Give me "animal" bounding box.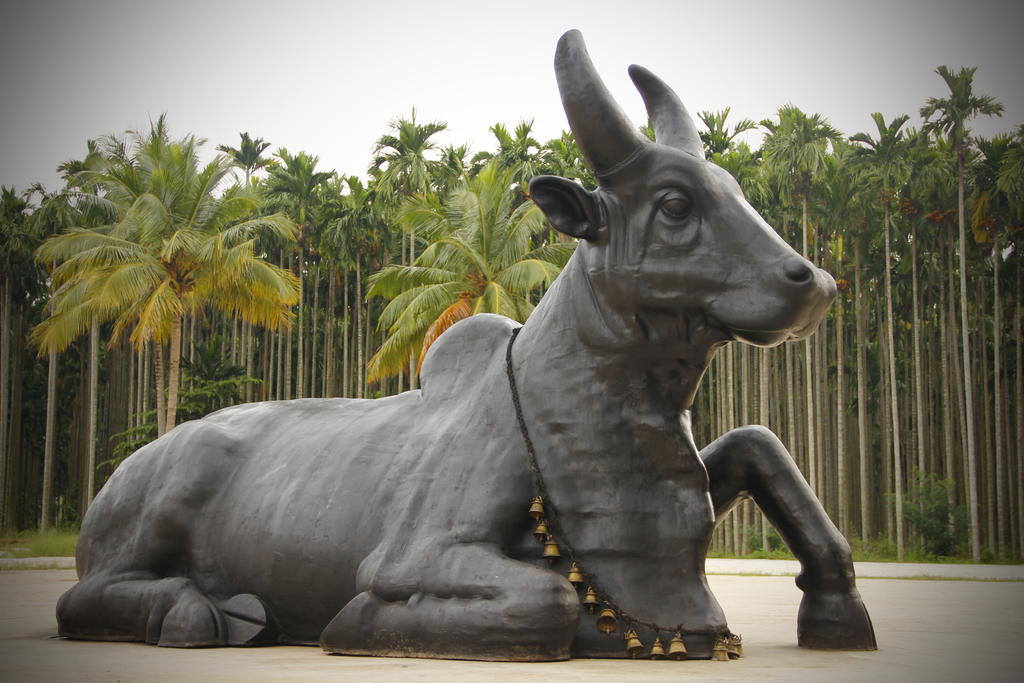
BBox(51, 29, 882, 662).
